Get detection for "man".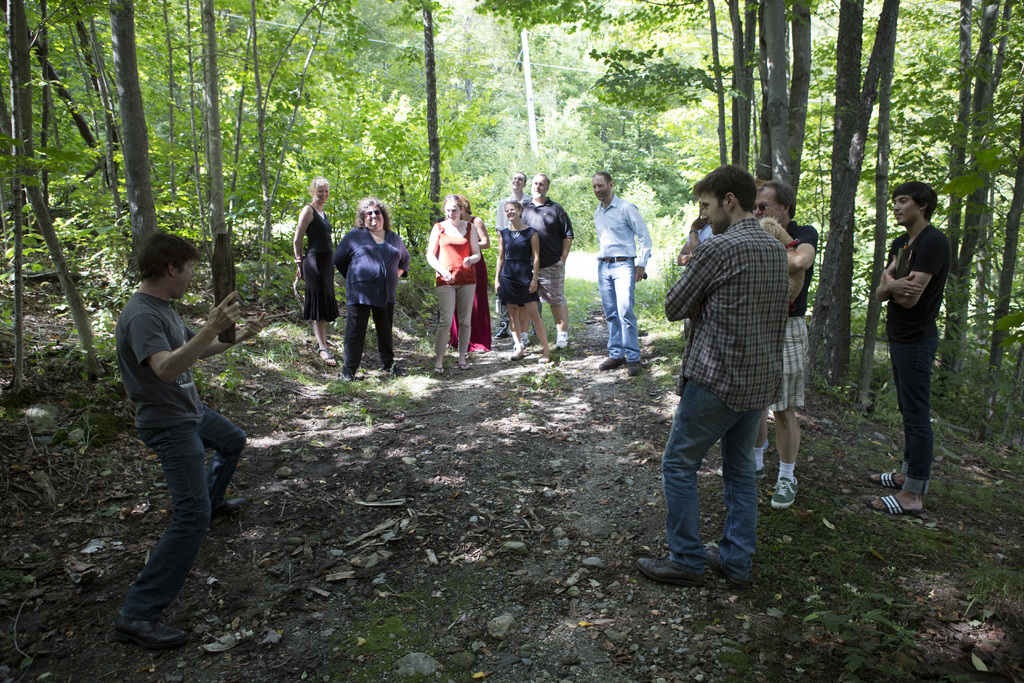
Detection: BBox(517, 170, 575, 353).
